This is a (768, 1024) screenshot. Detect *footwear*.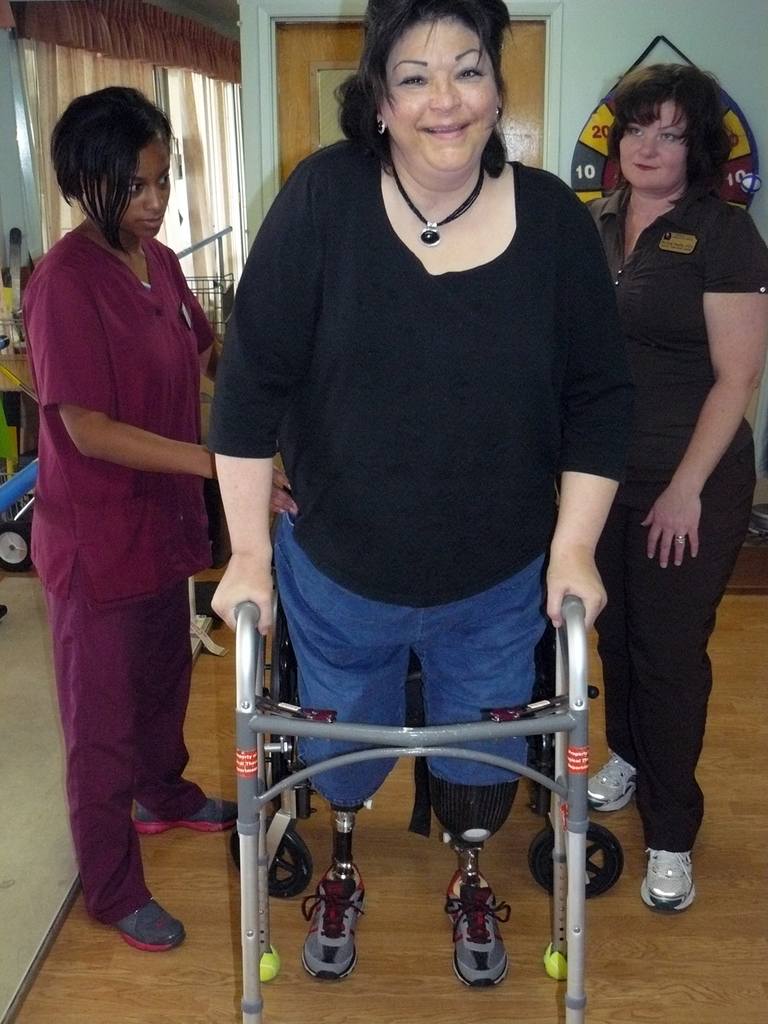
x1=290 y1=865 x2=367 y2=983.
